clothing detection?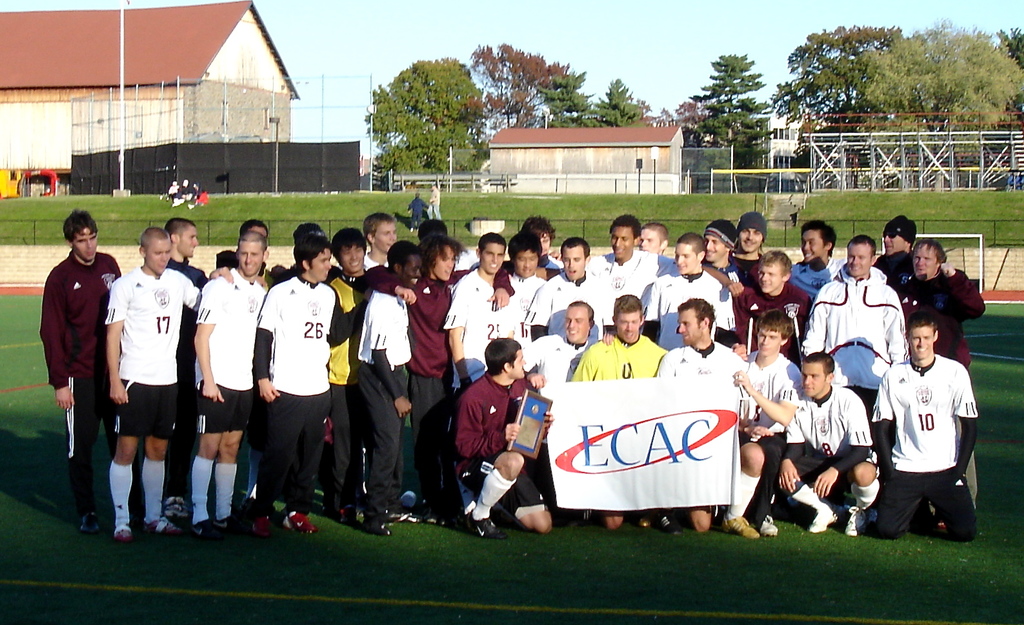
(103,265,203,433)
